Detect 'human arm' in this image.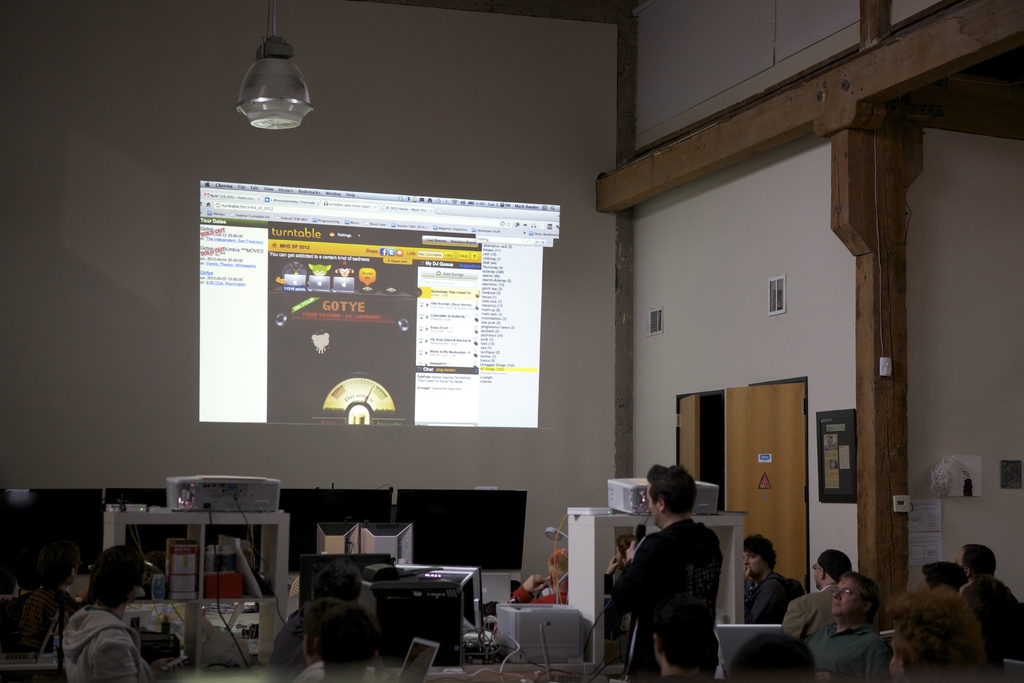
Detection: select_region(92, 625, 146, 682).
